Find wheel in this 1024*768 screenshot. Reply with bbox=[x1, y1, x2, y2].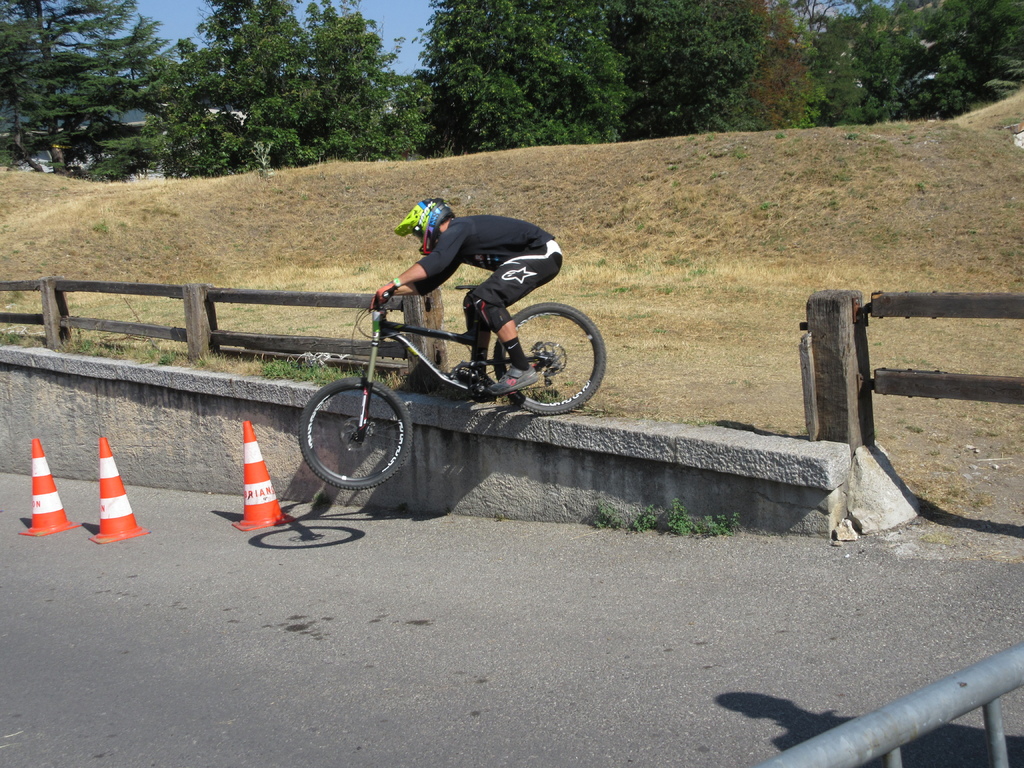
bbox=[492, 303, 605, 415].
